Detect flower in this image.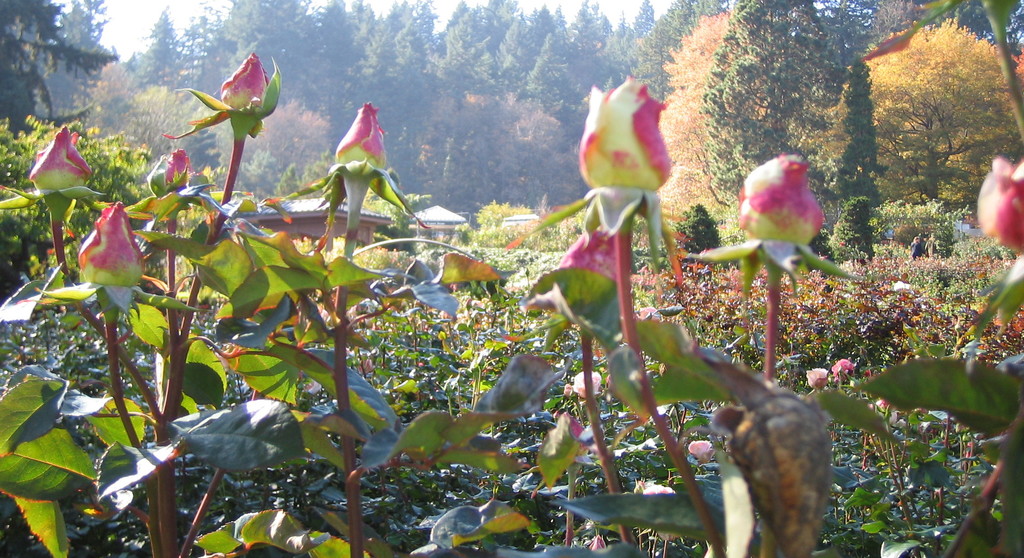
Detection: select_region(589, 530, 605, 554).
